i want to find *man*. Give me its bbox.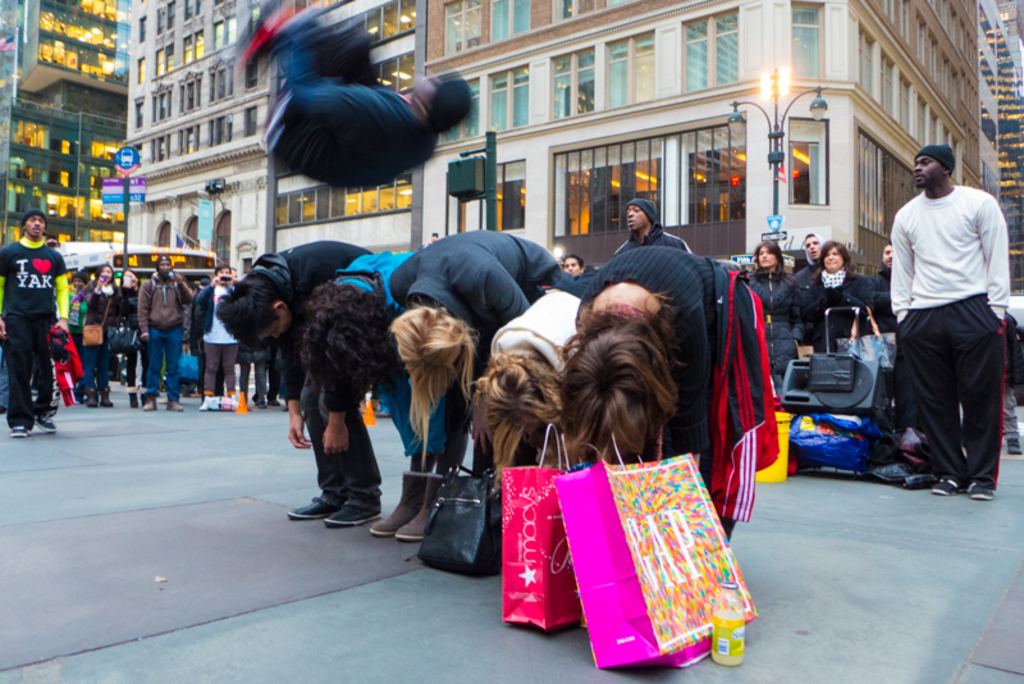
[x1=873, y1=243, x2=891, y2=297].
